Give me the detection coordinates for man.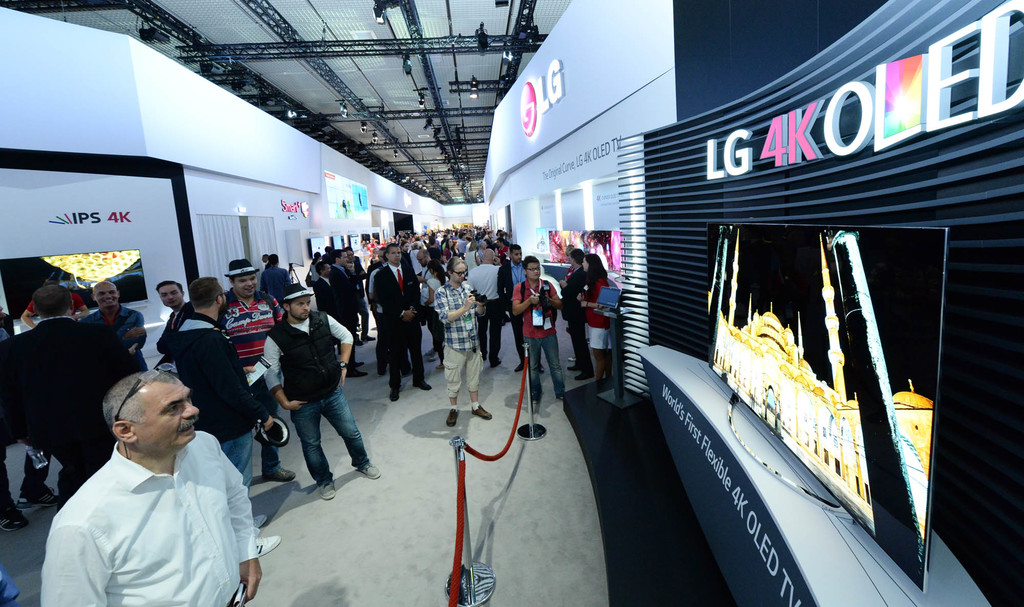
(154,279,196,368).
